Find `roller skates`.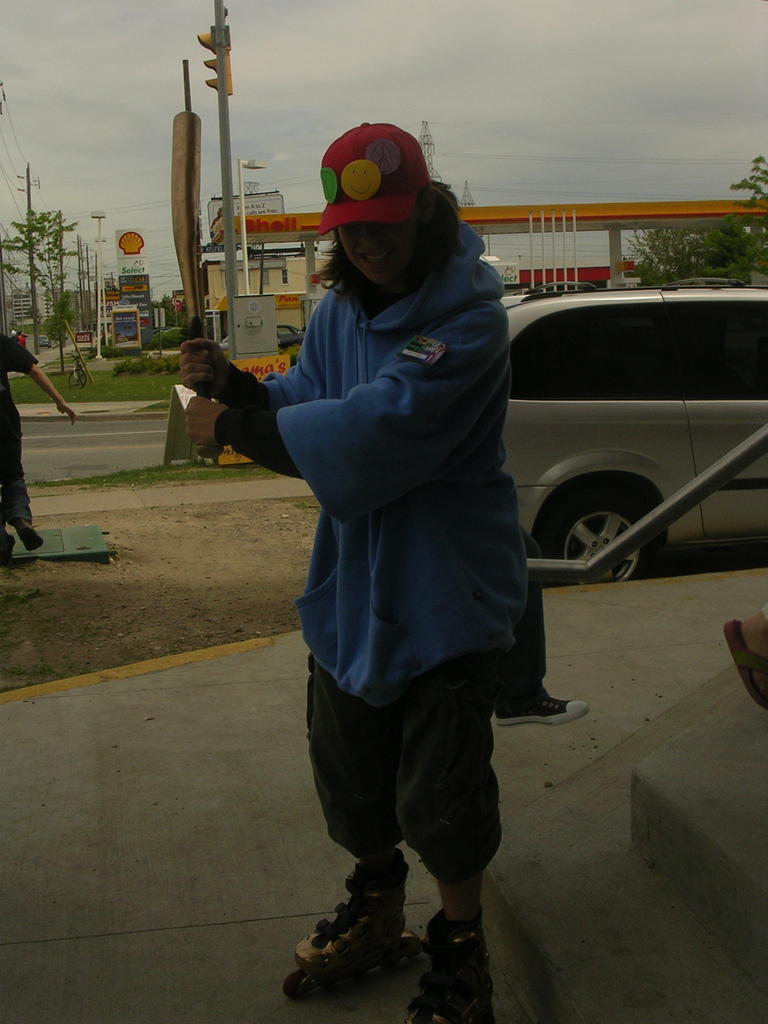
x1=278 y1=856 x2=411 y2=1004.
